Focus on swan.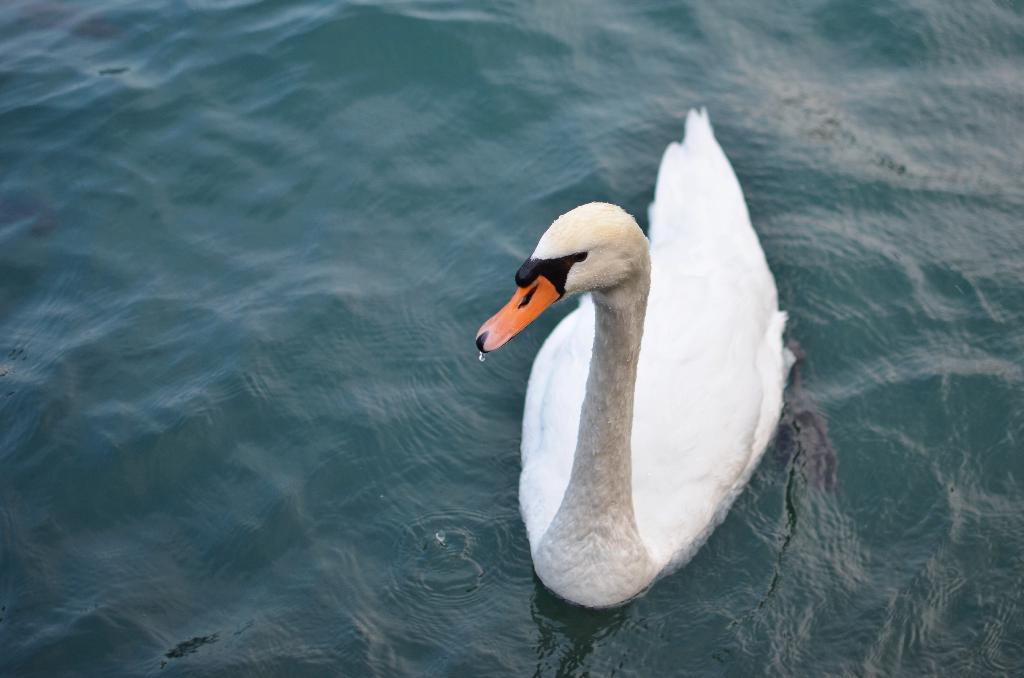
Focused at BBox(486, 136, 831, 603).
